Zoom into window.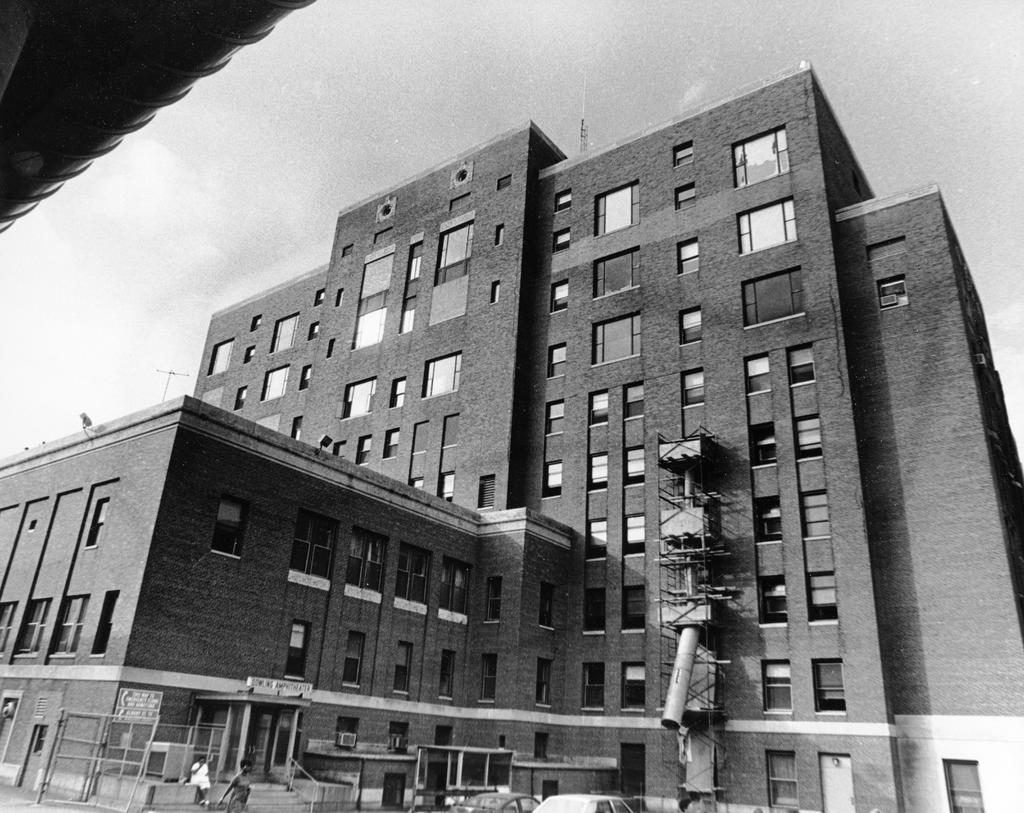
Zoom target: 349/526/388/602.
